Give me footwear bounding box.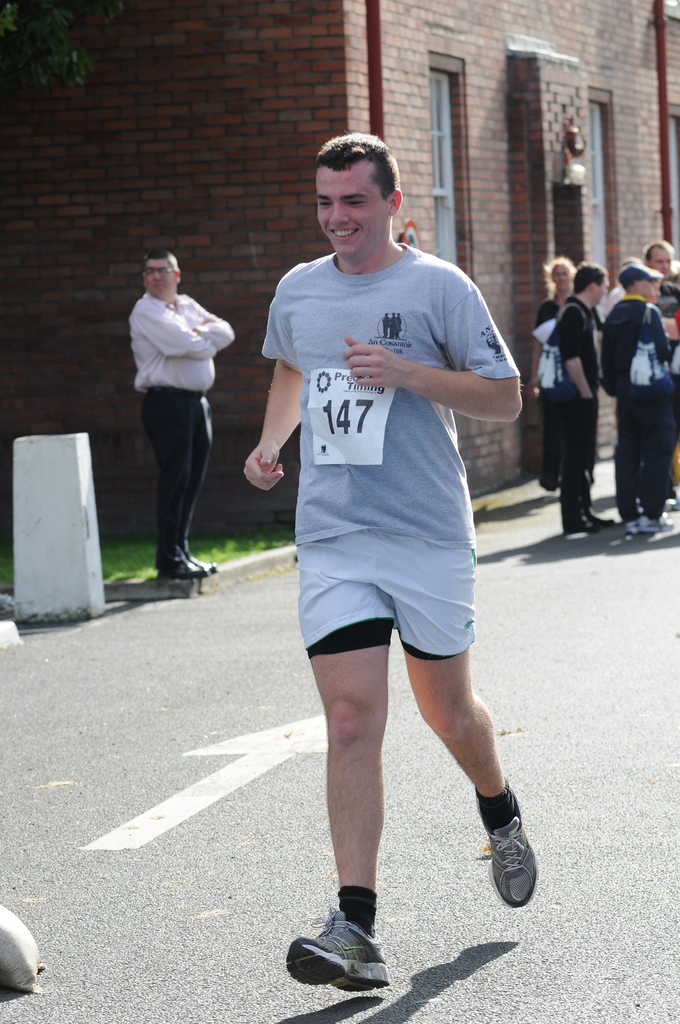
rect(630, 511, 679, 532).
